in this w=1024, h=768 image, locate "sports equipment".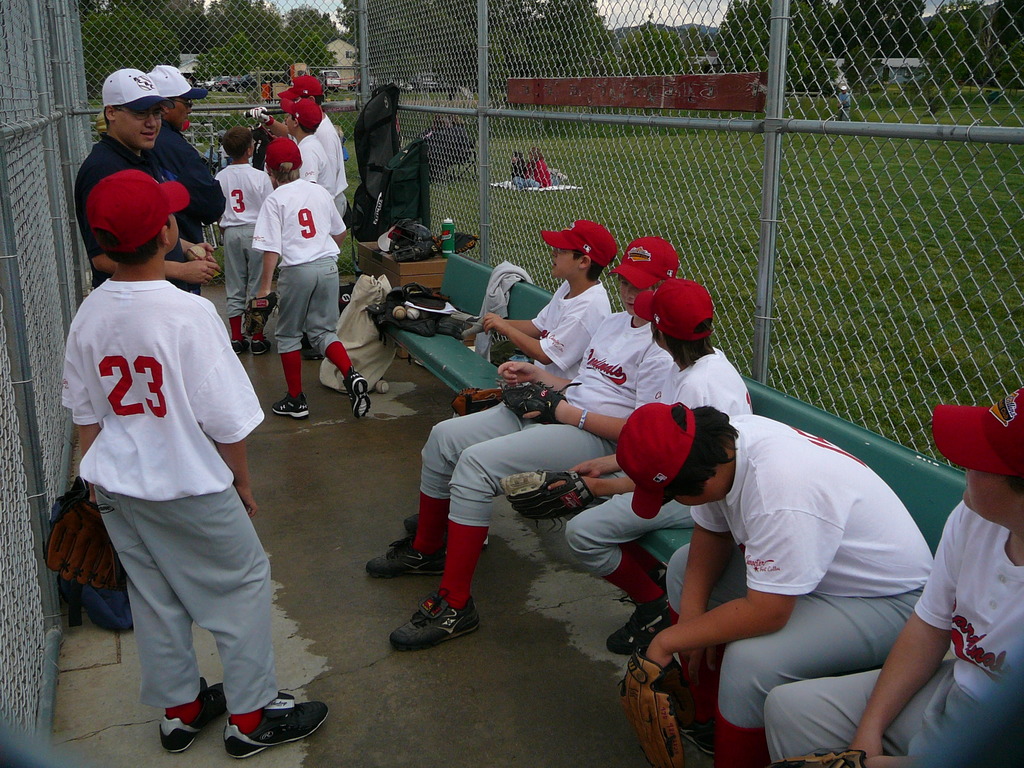
Bounding box: x1=386 y1=218 x2=431 y2=256.
